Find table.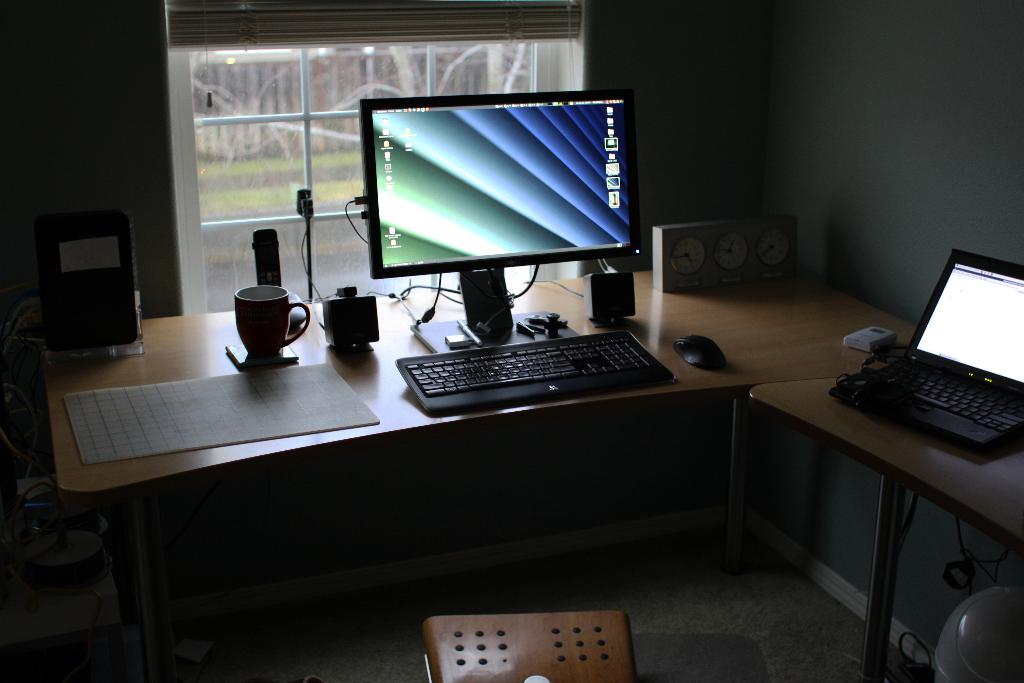
box=[755, 361, 1023, 682].
